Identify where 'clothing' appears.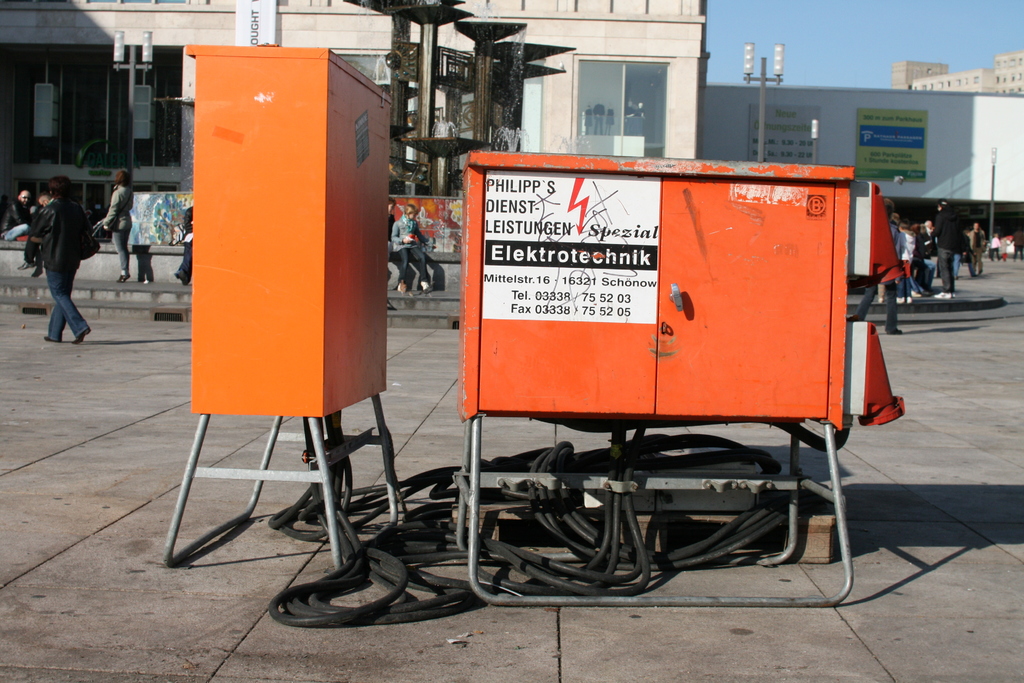
Appears at {"left": 0, "top": 199, "right": 31, "bottom": 242}.
